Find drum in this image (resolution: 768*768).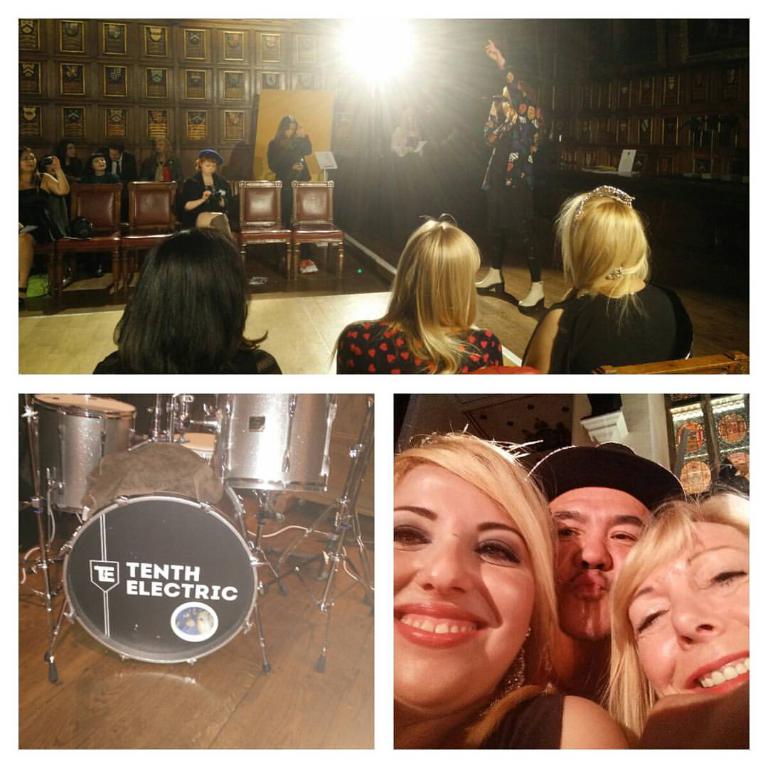
30,393,134,514.
